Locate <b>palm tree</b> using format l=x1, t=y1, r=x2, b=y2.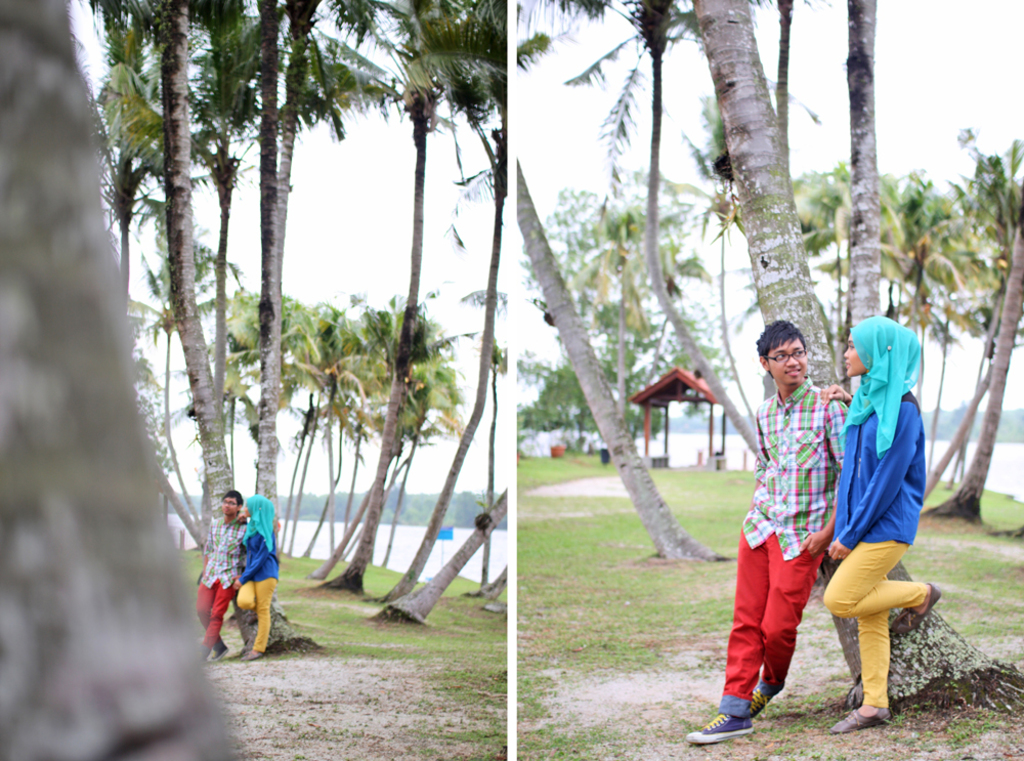
l=517, t=0, r=1023, b=704.
